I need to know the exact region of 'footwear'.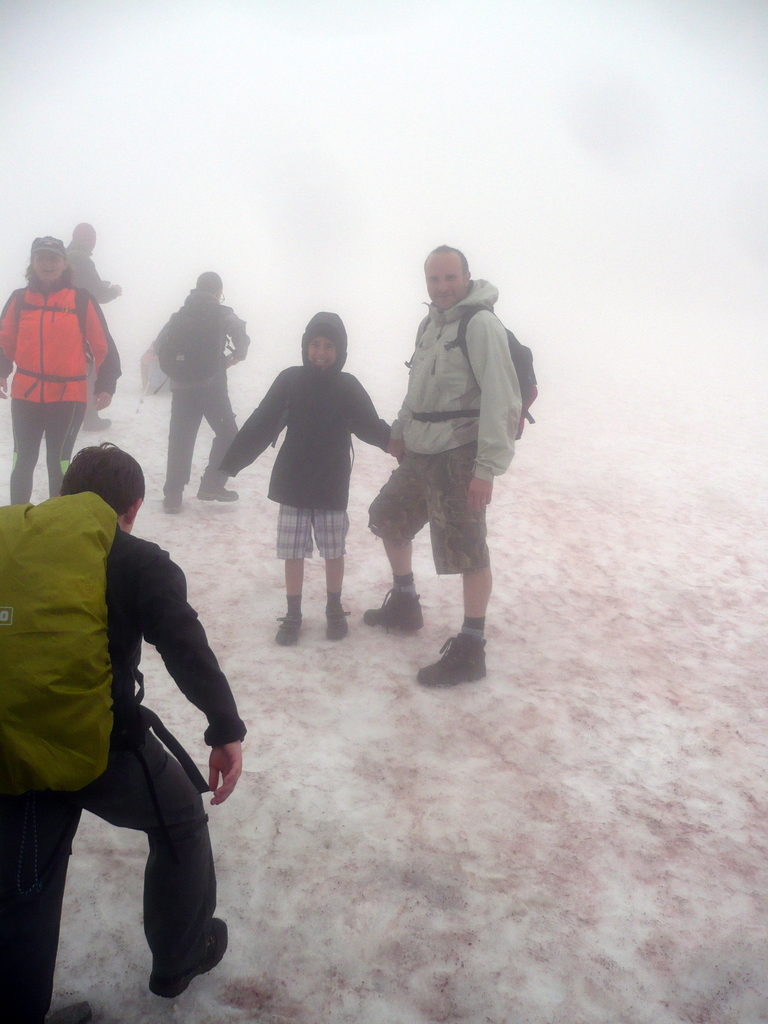
Region: locate(86, 415, 109, 430).
